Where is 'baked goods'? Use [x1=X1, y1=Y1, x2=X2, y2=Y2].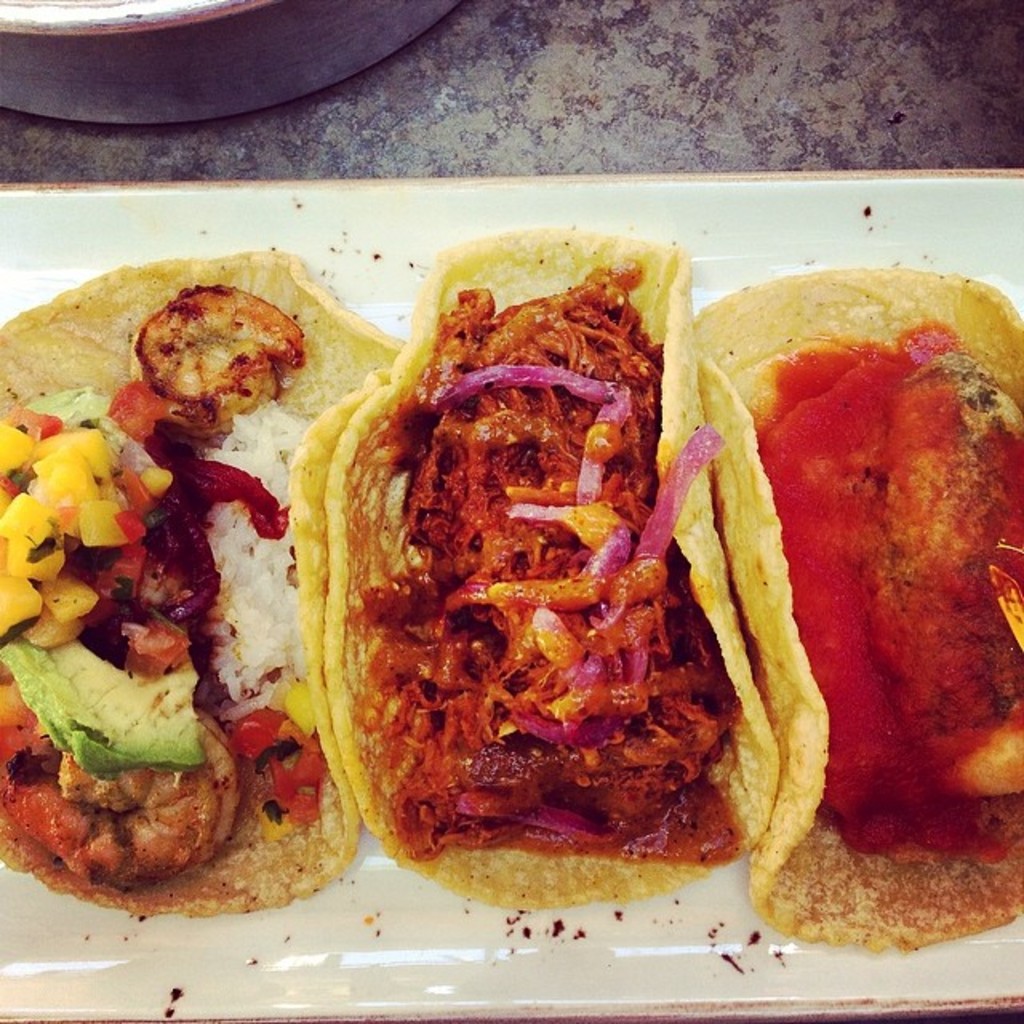
[x1=322, y1=222, x2=781, y2=915].
